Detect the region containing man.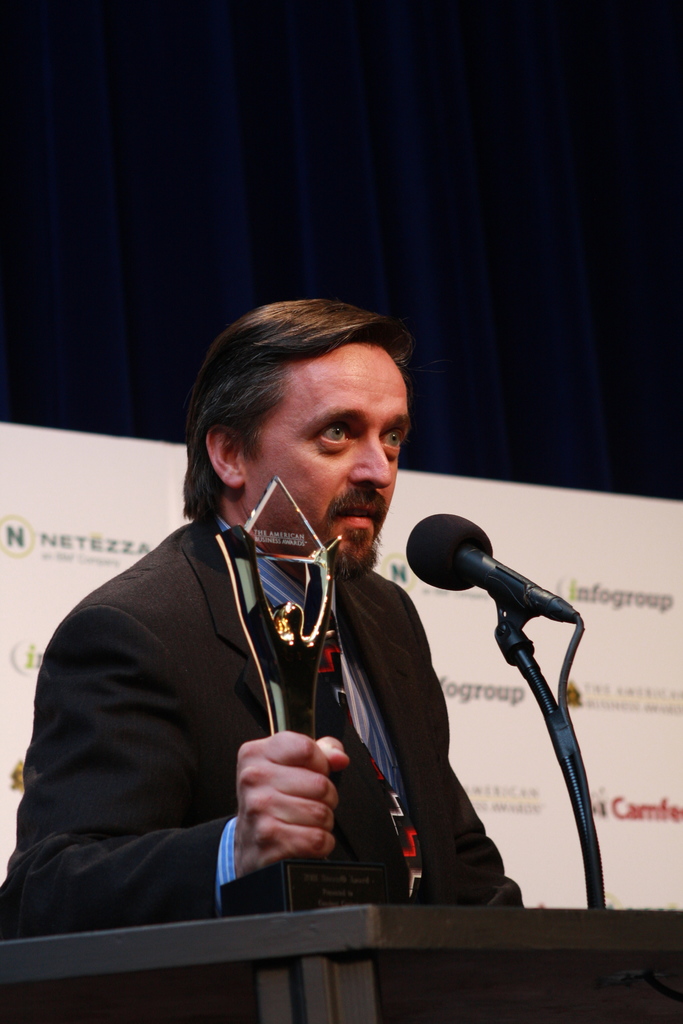
(16, 300, 583, 995).
